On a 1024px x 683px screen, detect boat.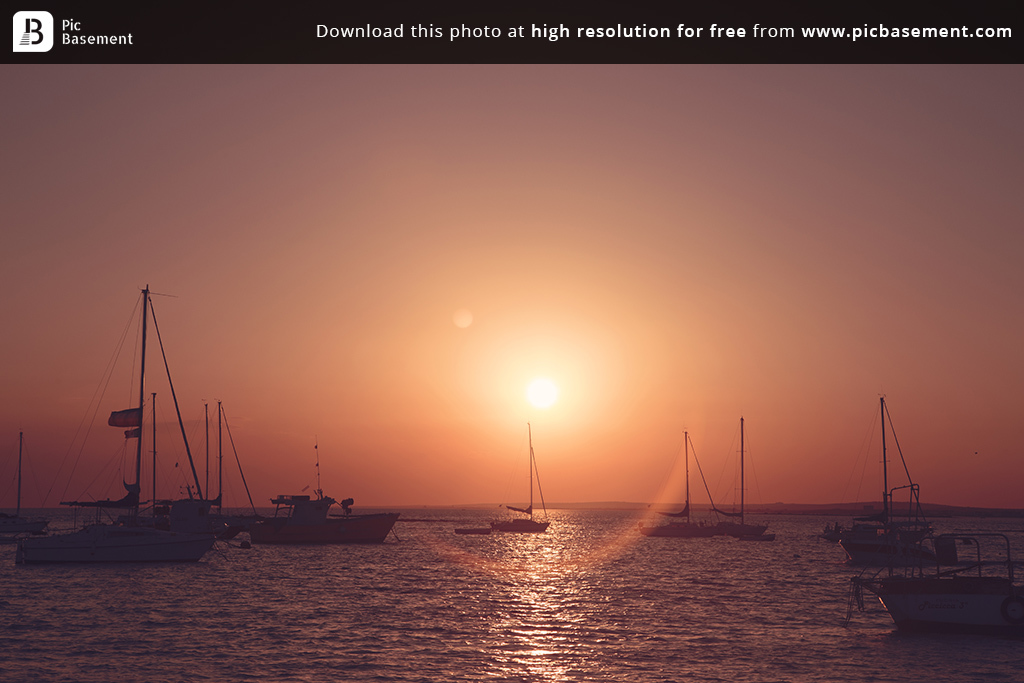
region(635, 427, 707, 540).
